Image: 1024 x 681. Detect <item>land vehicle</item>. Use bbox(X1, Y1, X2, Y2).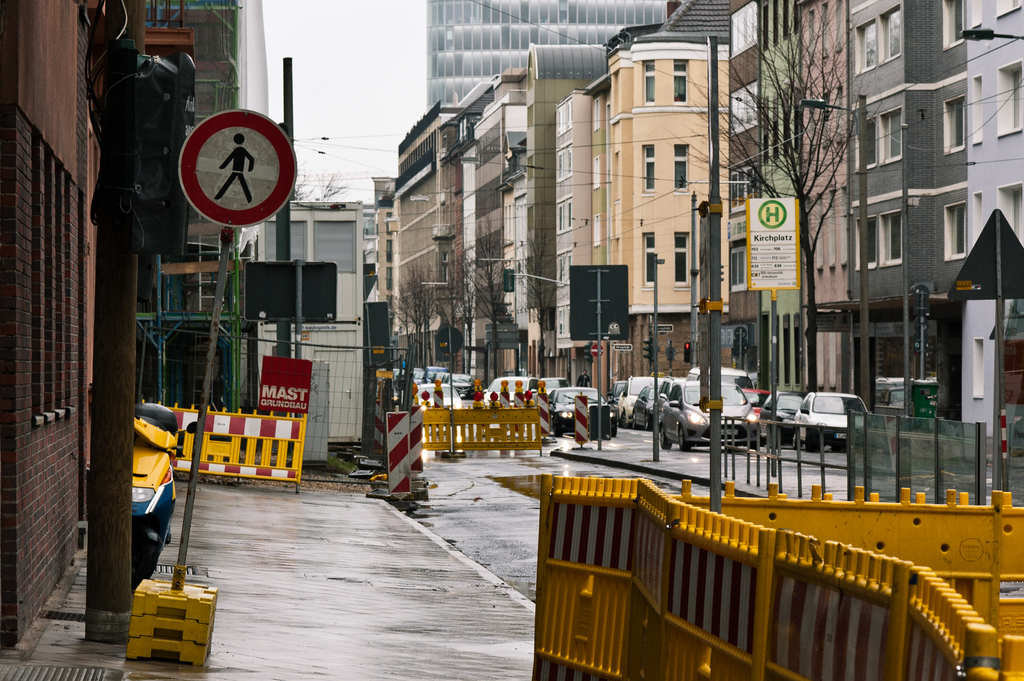
bbox(482, 375, 542, 411).
